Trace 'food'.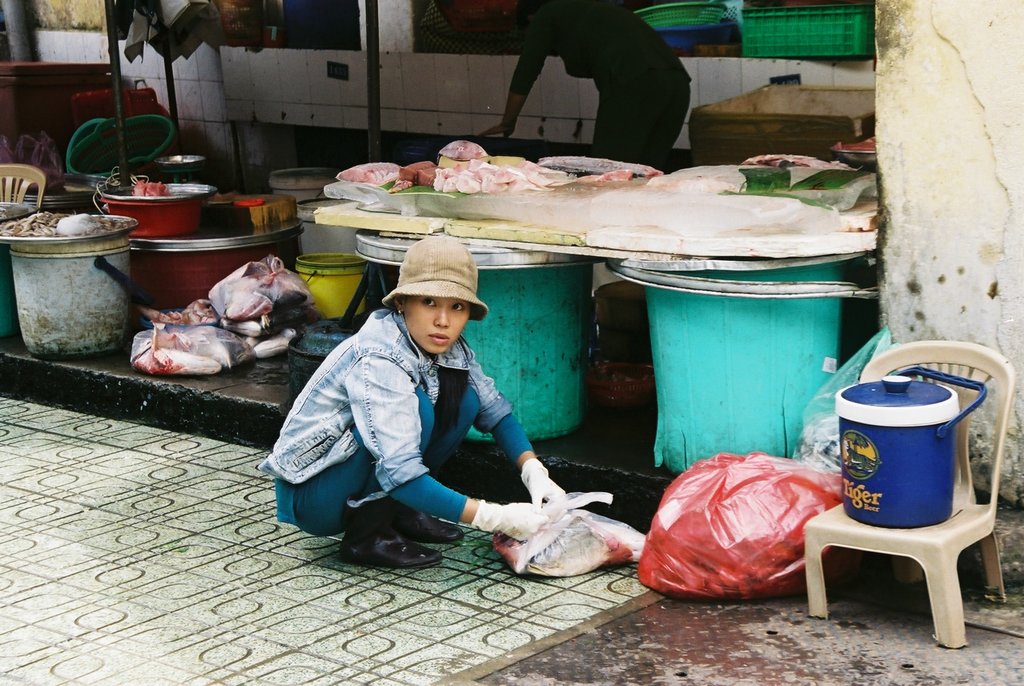
Traced to pyautogui.locateOnScreen(490, 505, 643, 581).
